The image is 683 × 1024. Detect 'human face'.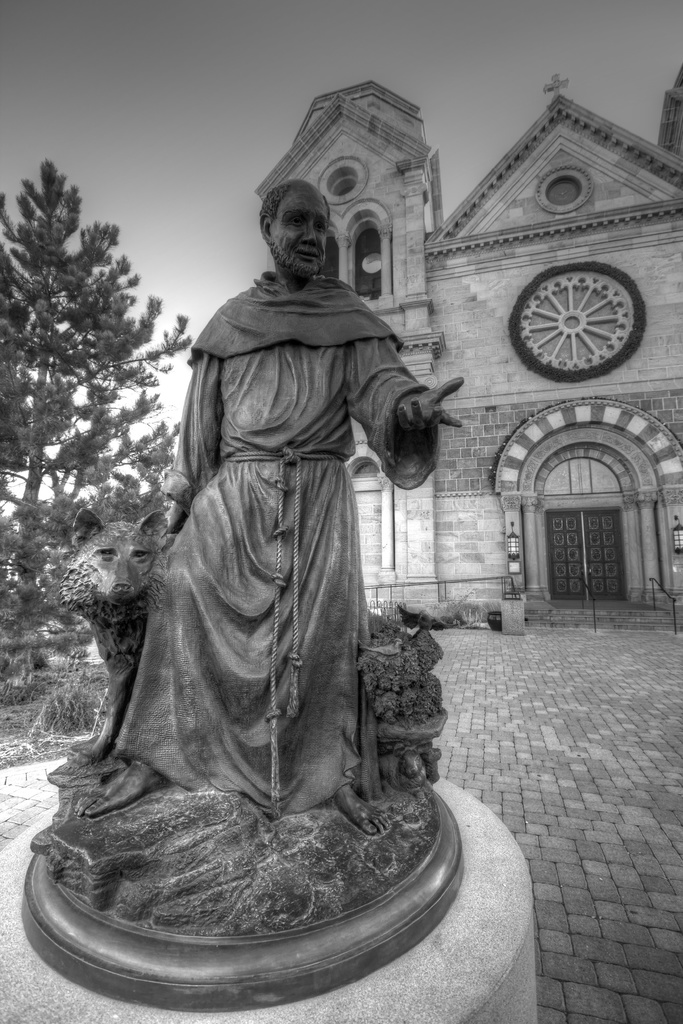
Detection: x1=265, y1=184, x2=337, y2=276.
